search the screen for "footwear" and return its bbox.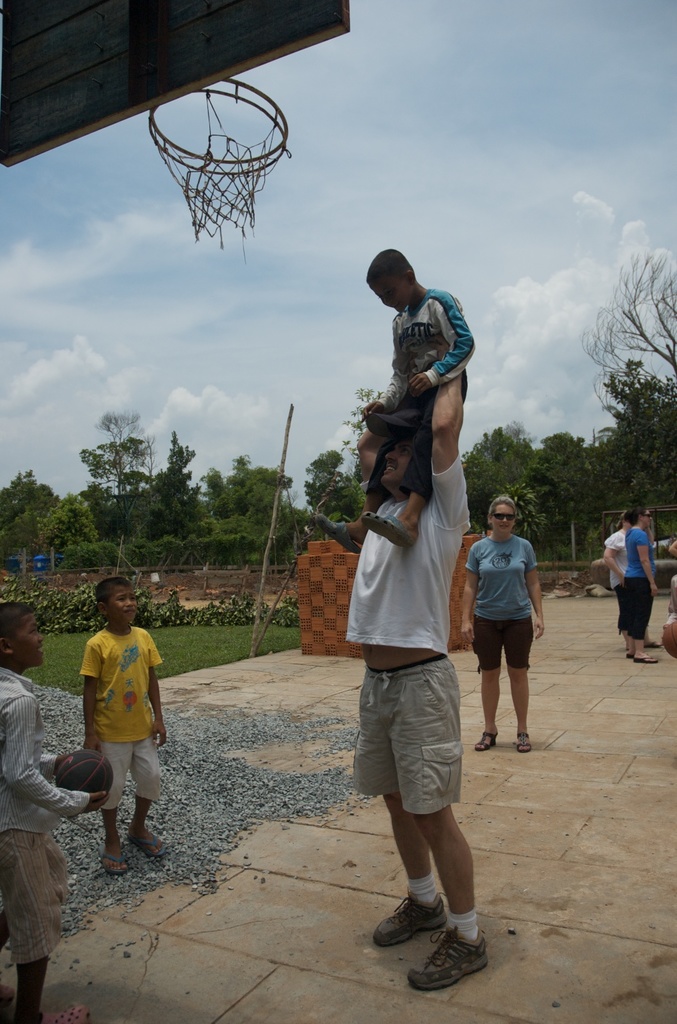
Found: Rect(623, 637, 638, 651).
